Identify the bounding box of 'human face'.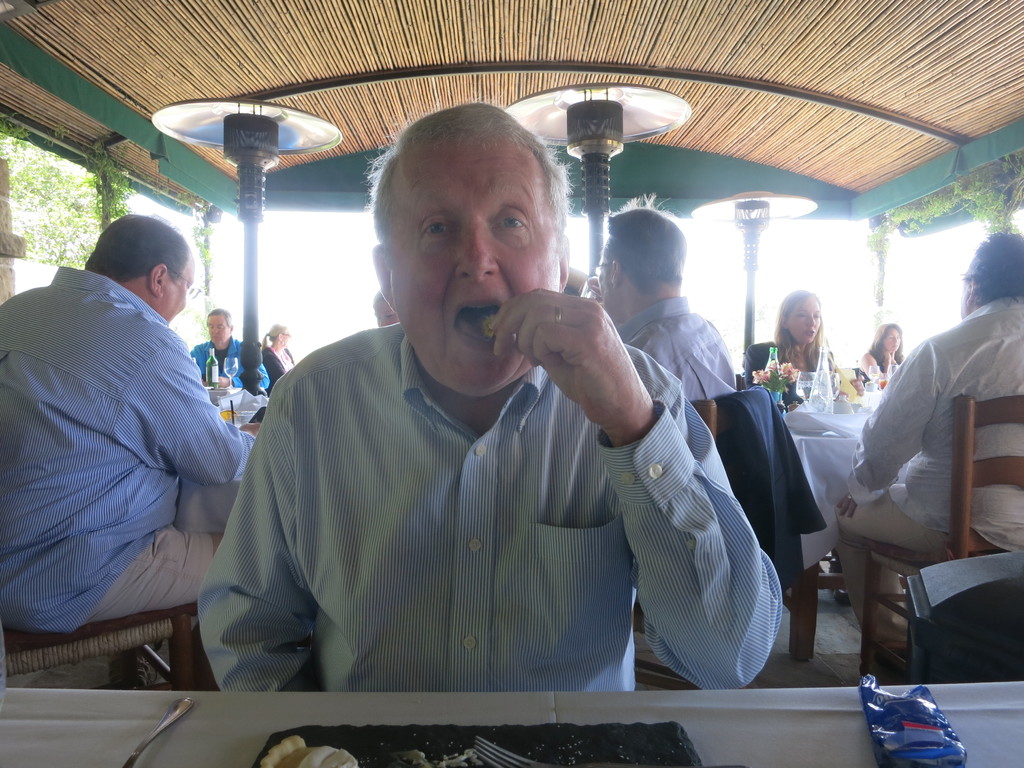
select_region(392, 139, 565, 394).
